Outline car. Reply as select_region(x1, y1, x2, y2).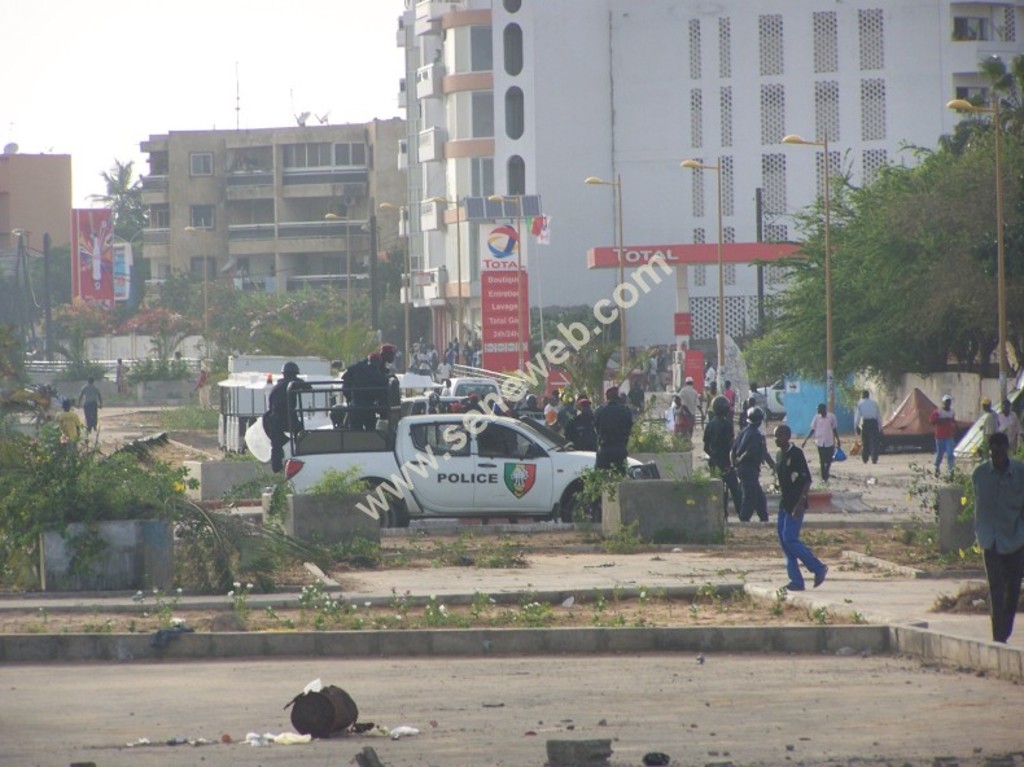
select_region(430, 364, 496, 412).
